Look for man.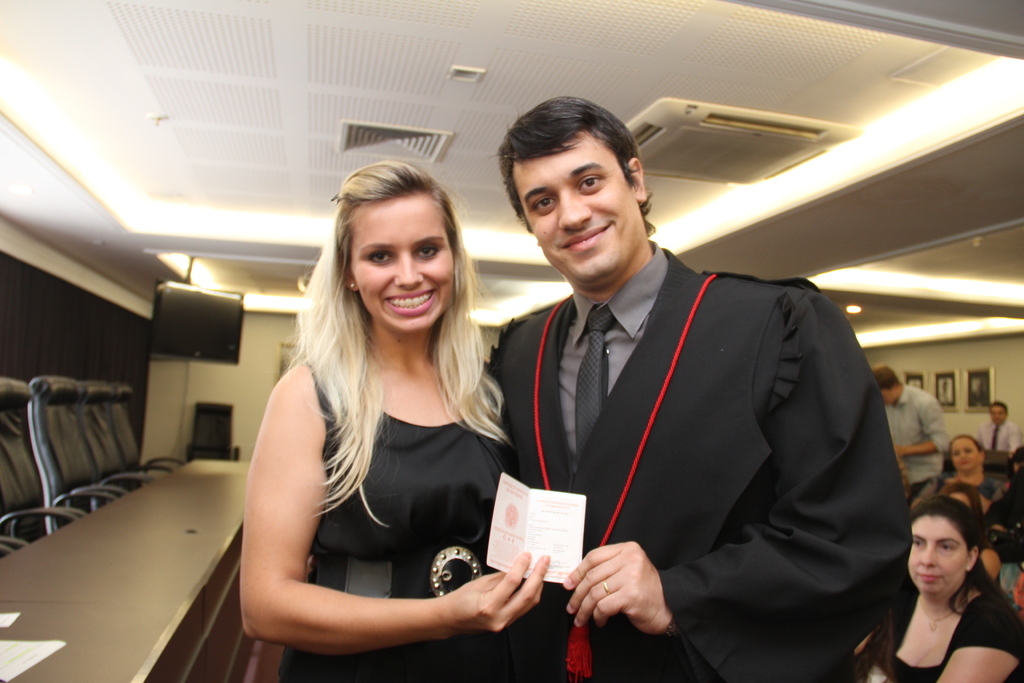
Found: (x1=871, y1=363, x2=954, y2=488).
